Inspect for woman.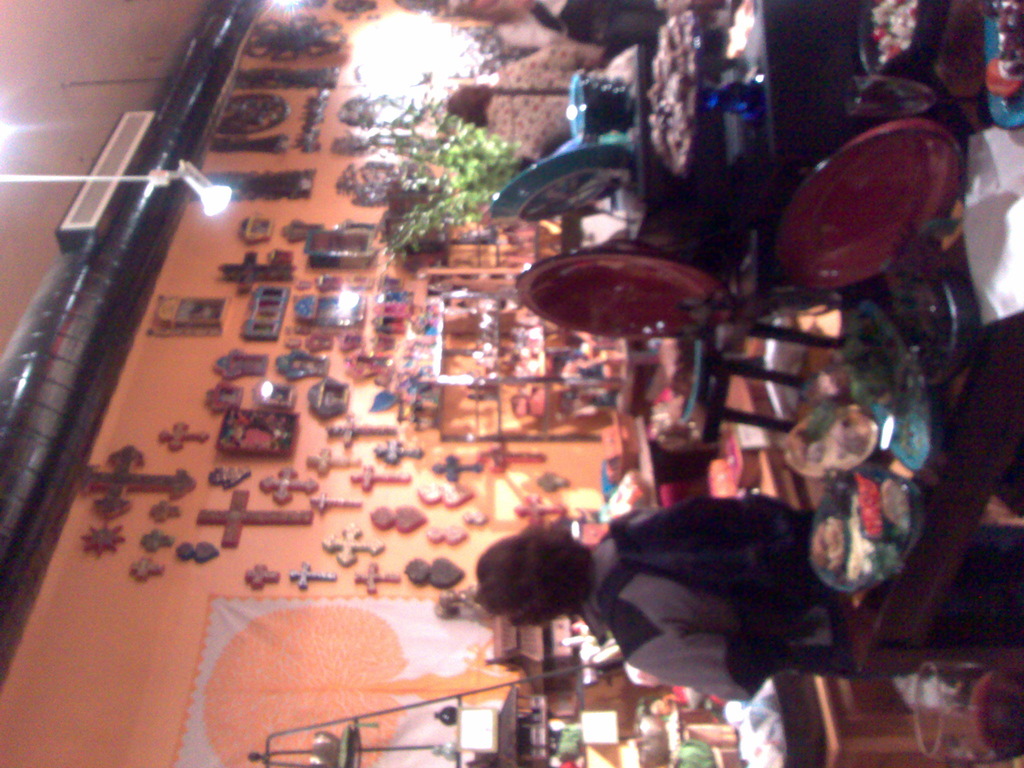
Inspection: x1=453, y1=504, x2=618, y2=680.
